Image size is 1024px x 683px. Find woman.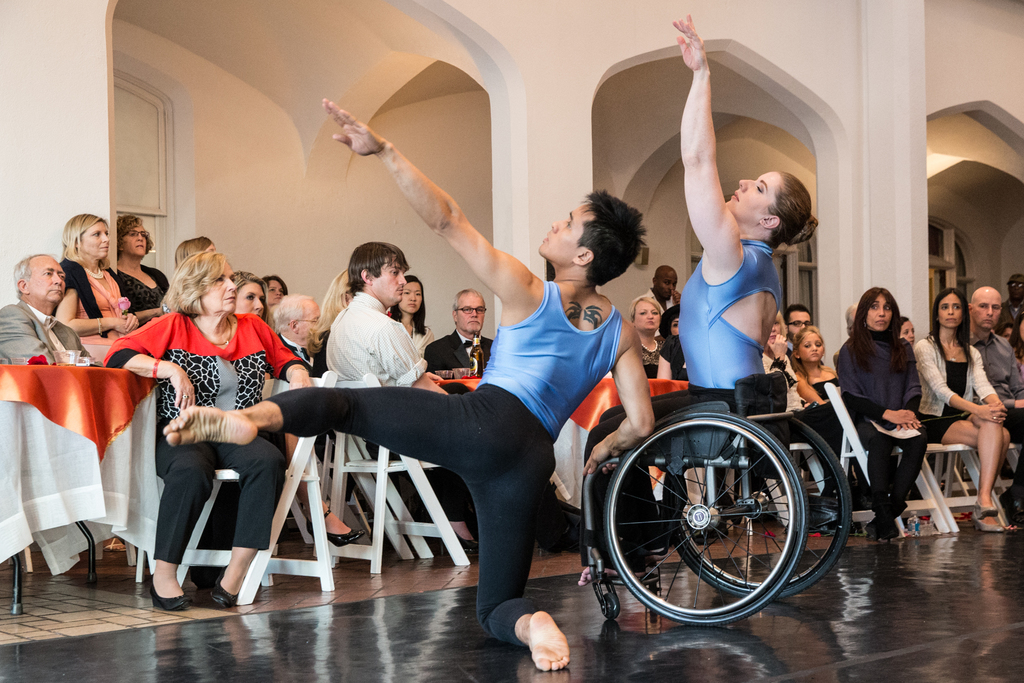
[307,264,353,374].
